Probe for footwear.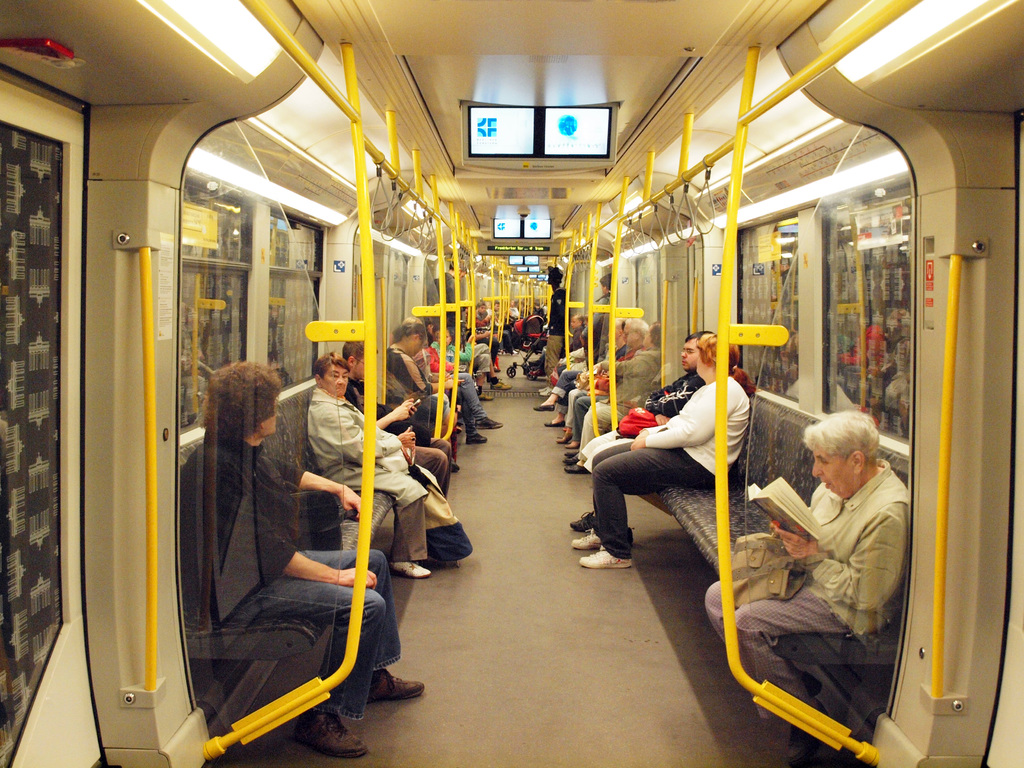
Probe result: bbox=[489, 379, 513, 390].
